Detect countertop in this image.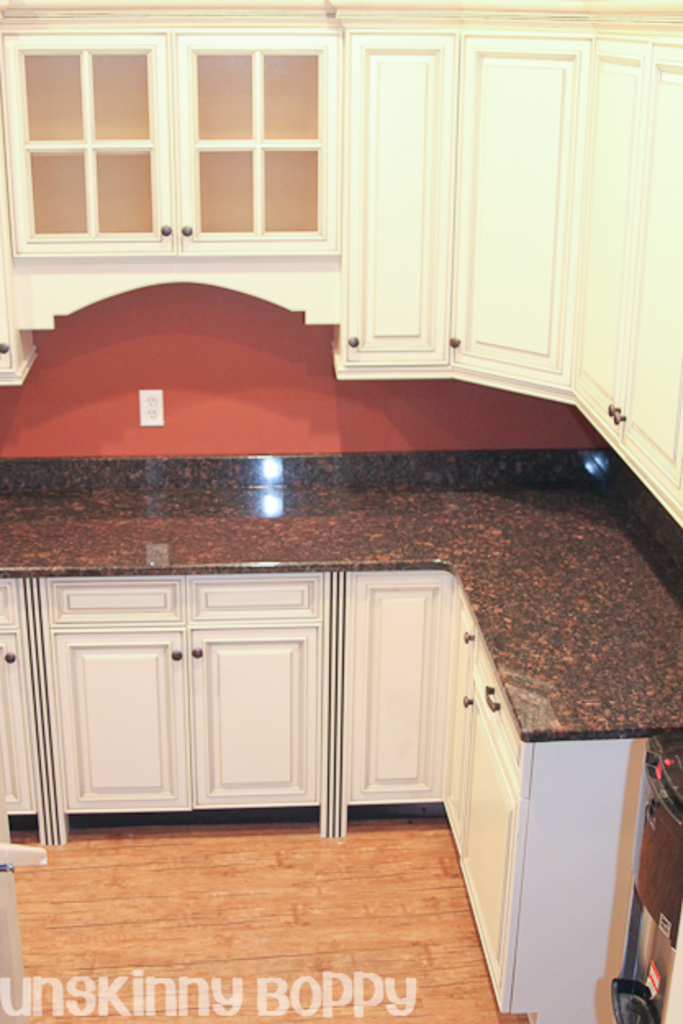
Detection: locate(0, 485, 681, 745).
